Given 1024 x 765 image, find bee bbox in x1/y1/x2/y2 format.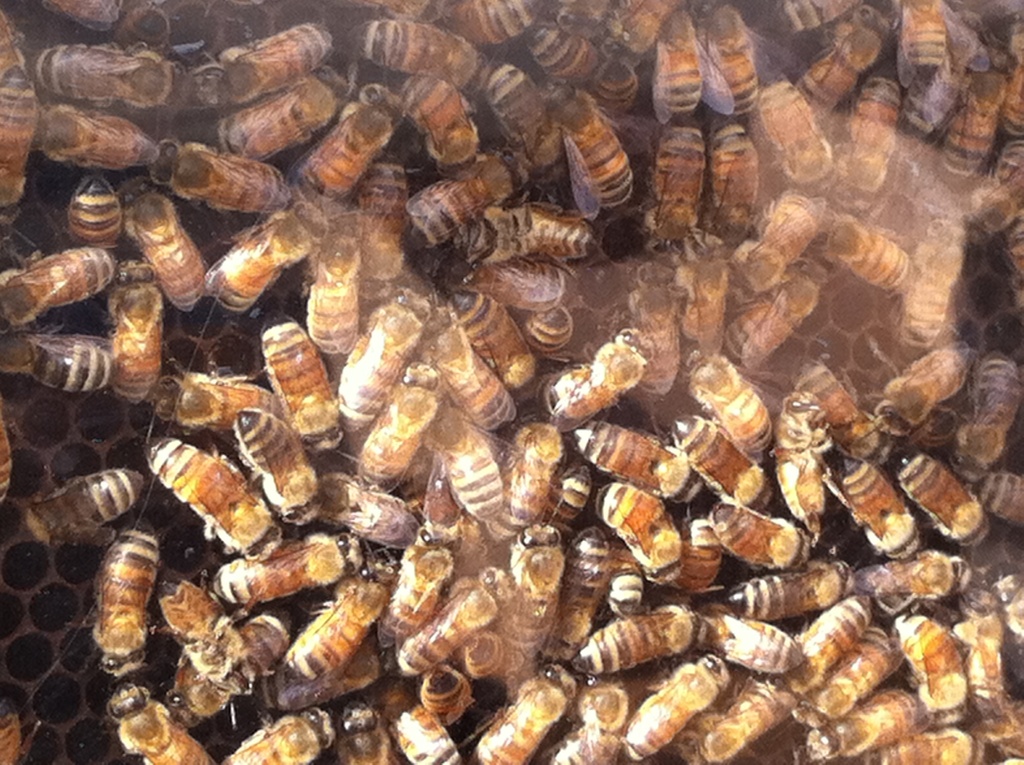
145/612/287/737.
